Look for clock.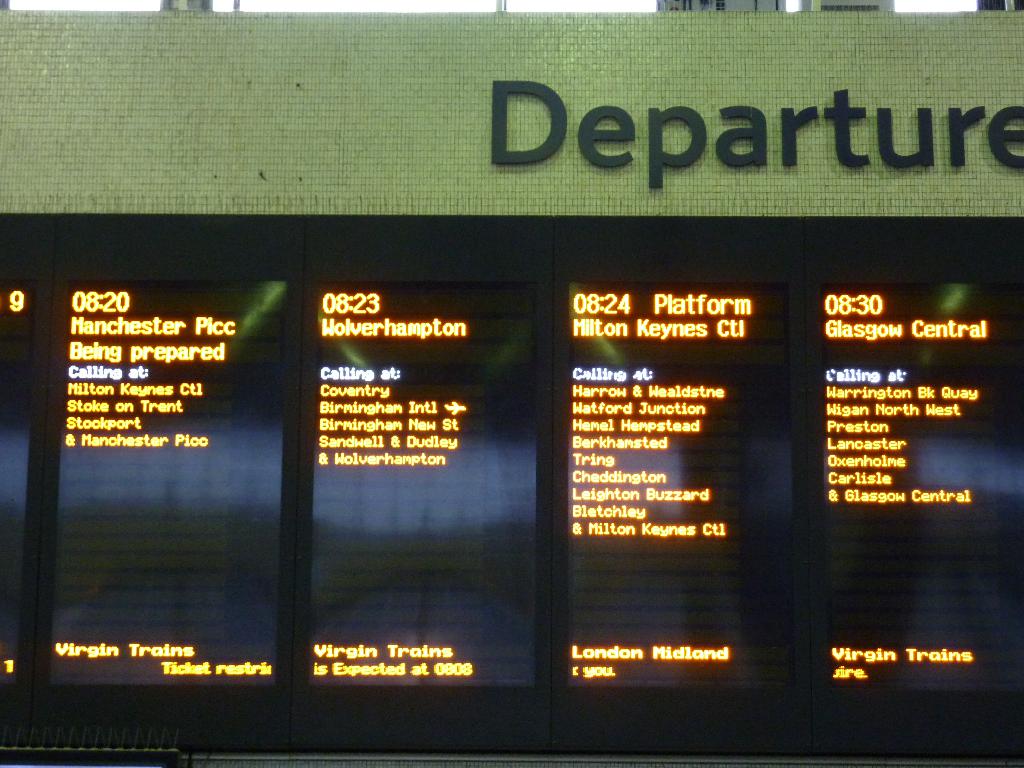
Found: [7,223,1013,758].
